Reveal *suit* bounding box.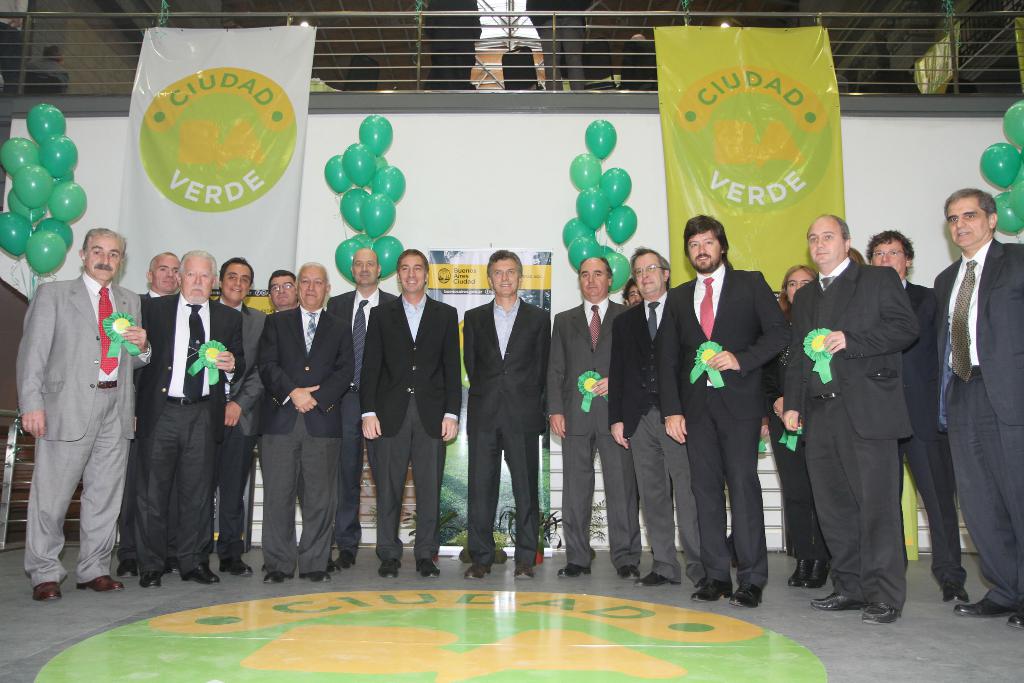
Revealed: (132,290,246,568).
